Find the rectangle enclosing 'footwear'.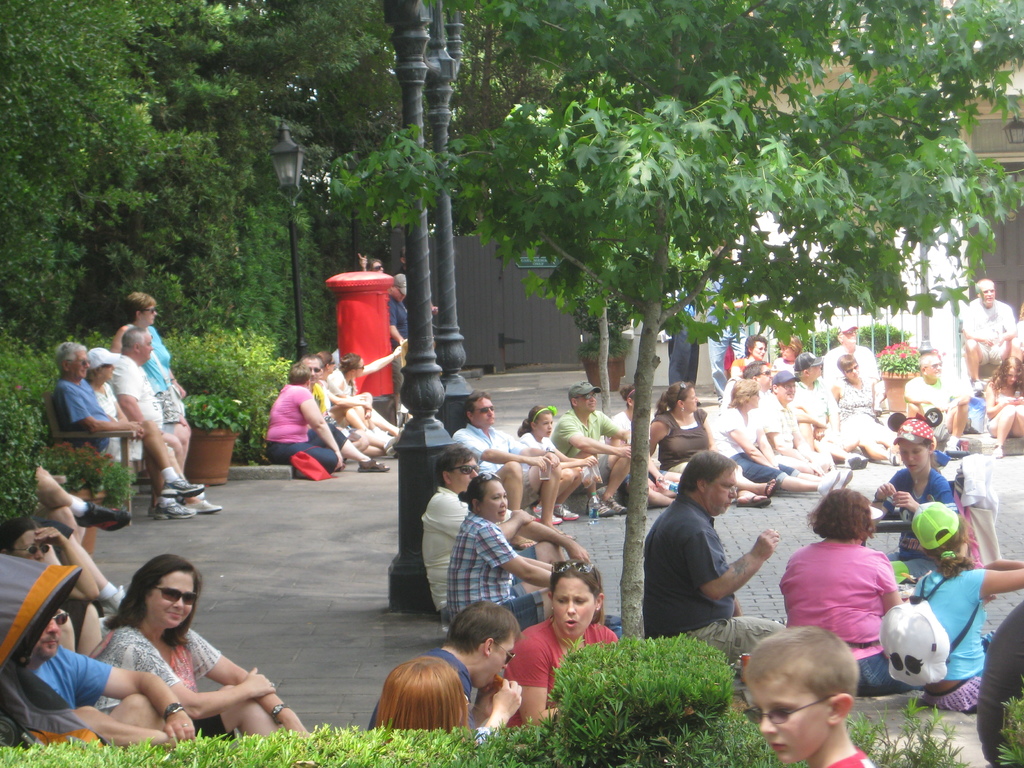
left=890, top=452, right=902, bottom=466.
